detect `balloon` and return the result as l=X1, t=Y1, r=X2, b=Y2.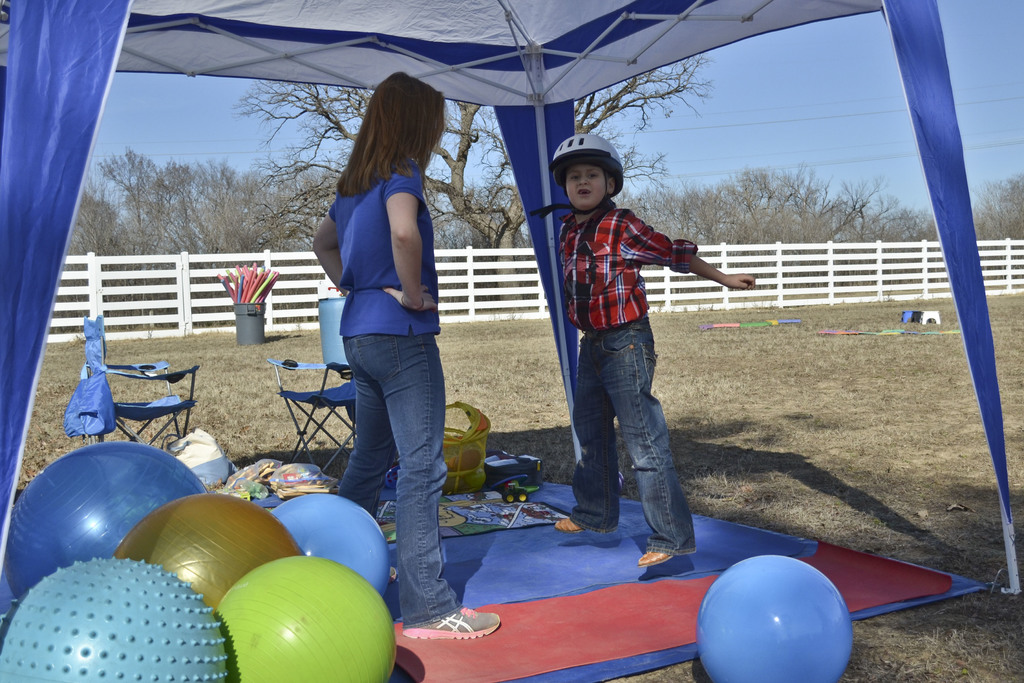
l=267, t=491, r=392, b=603.
